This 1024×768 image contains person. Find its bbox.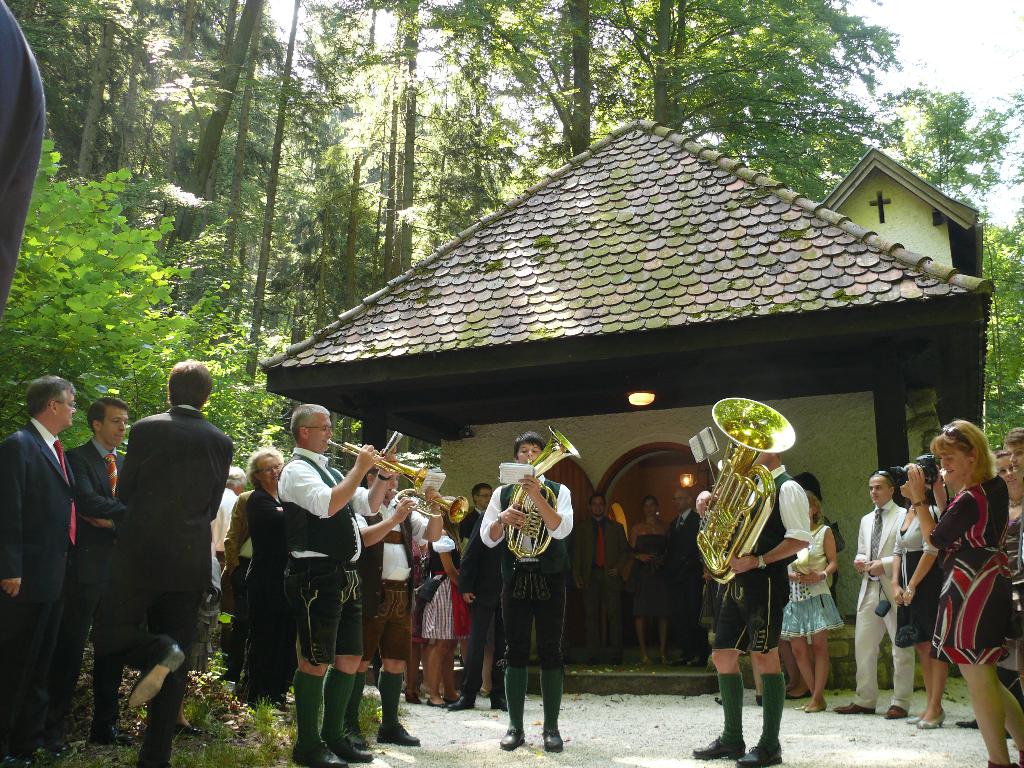
bbox=[0, 375, 76, 766].
